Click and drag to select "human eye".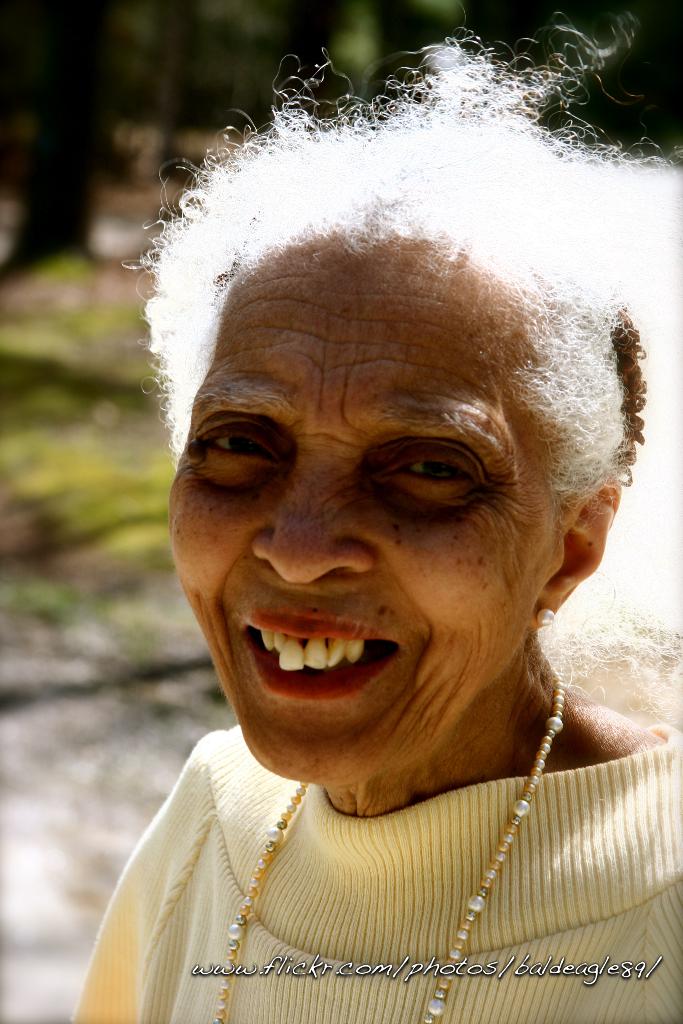
Selection: 390 445 495 504.
